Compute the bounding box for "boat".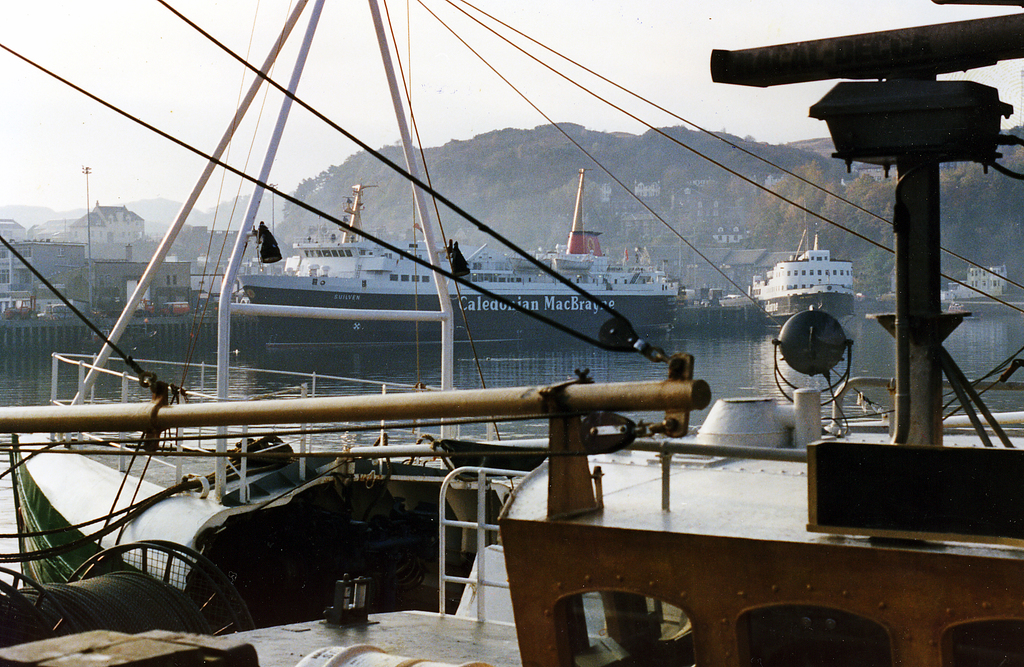
748 219 853 319.
